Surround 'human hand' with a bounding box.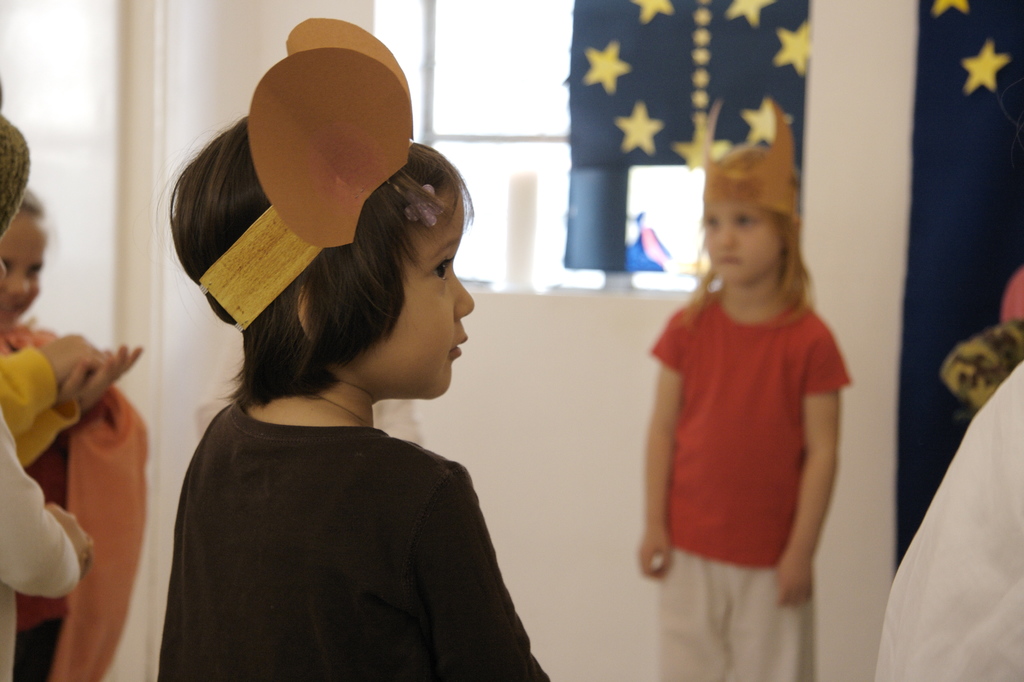
BBox(81, 343, 142, 412).
